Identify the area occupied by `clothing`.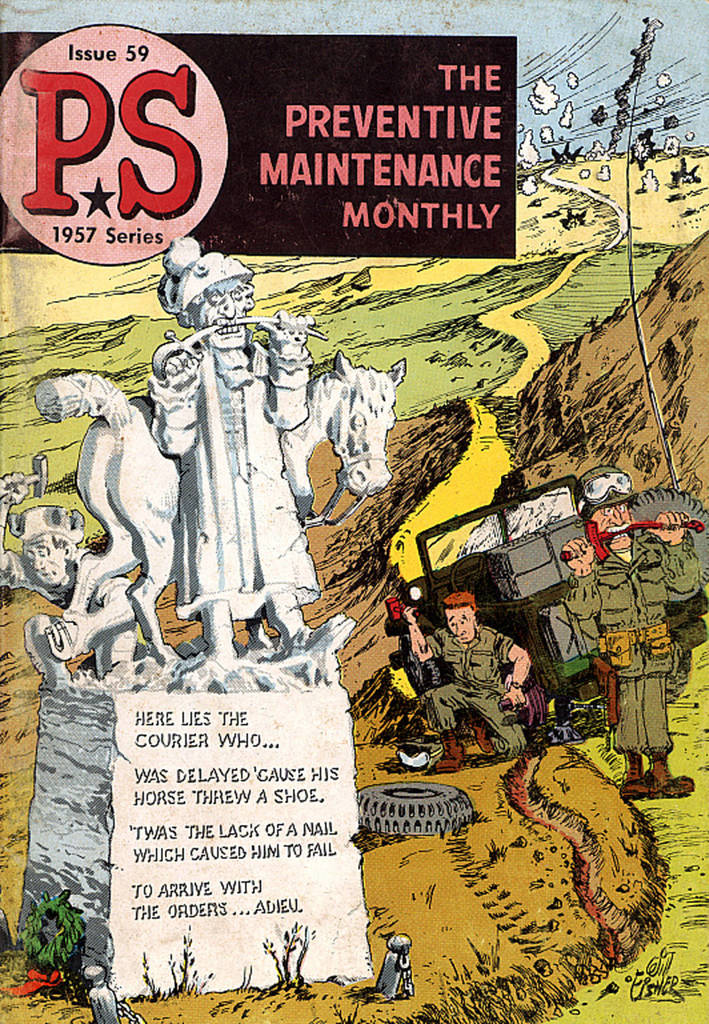
Area: 0,543,133,651.
